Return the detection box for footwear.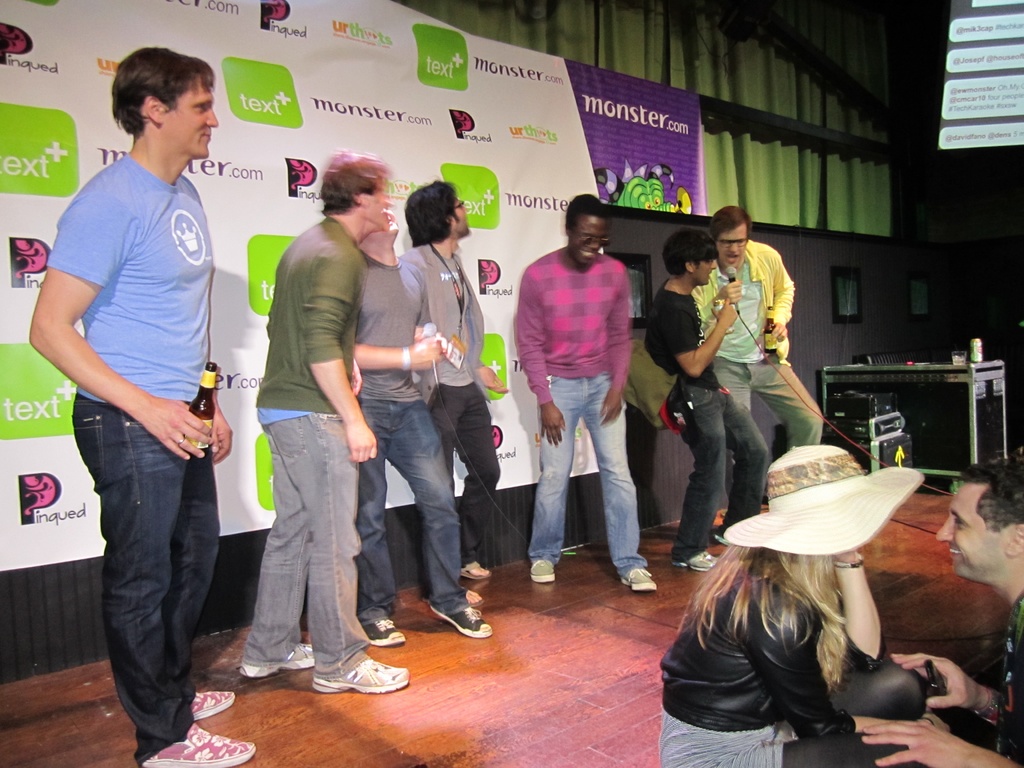
(left=148, top=721, right=255, bottom=767).
